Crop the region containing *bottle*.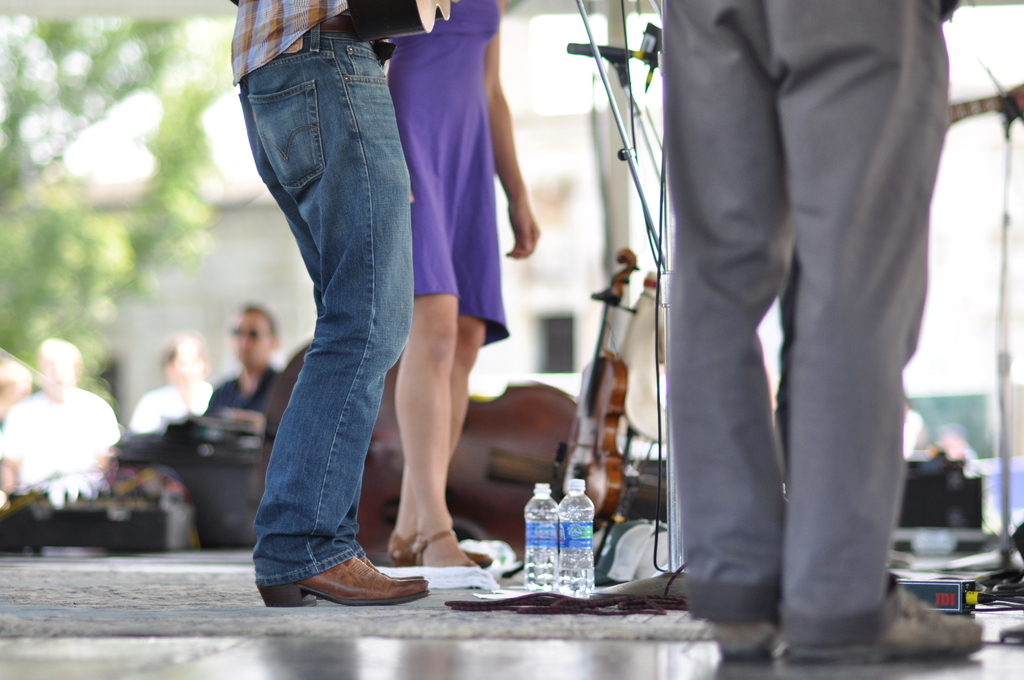
Crop region: {"x1": 557, "y1": 476, "x2": 598, "y2": 596}.
